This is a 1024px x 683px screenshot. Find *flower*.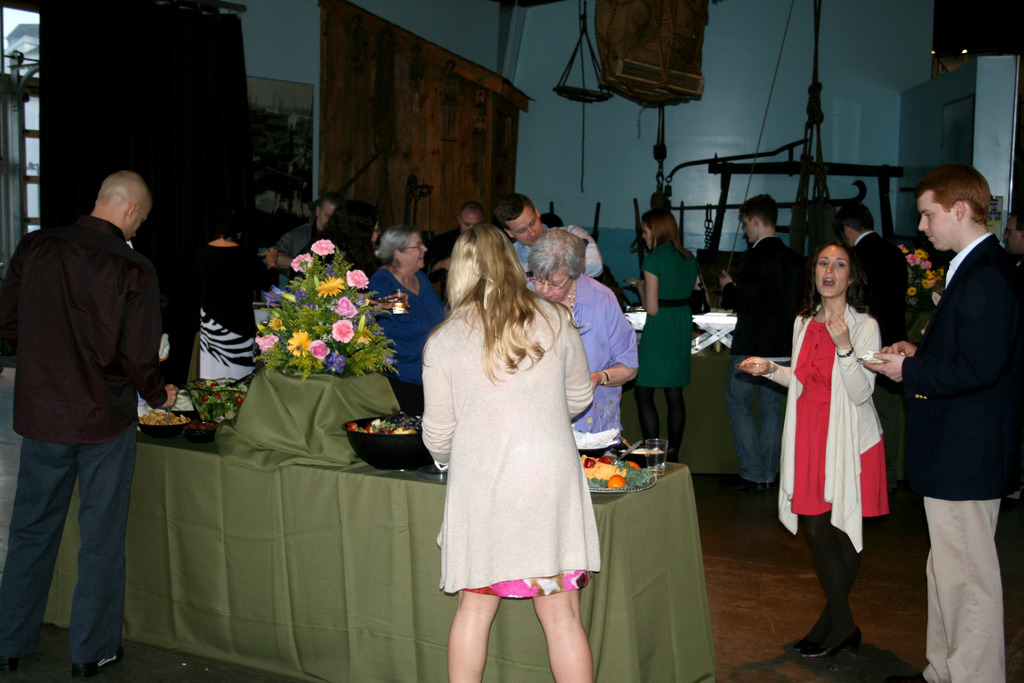
Bounding box: 271,315,284,334.
